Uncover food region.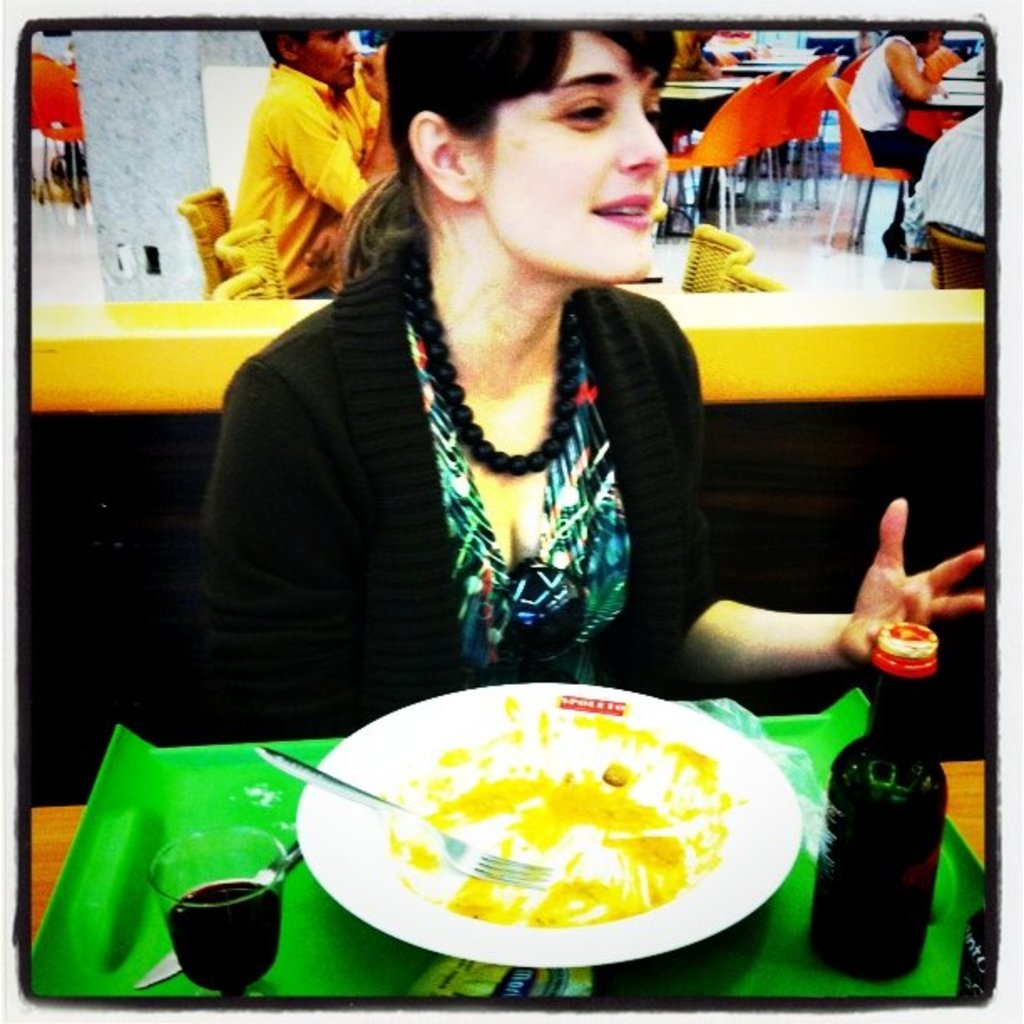
Uncovered: [376,763,718,919].
